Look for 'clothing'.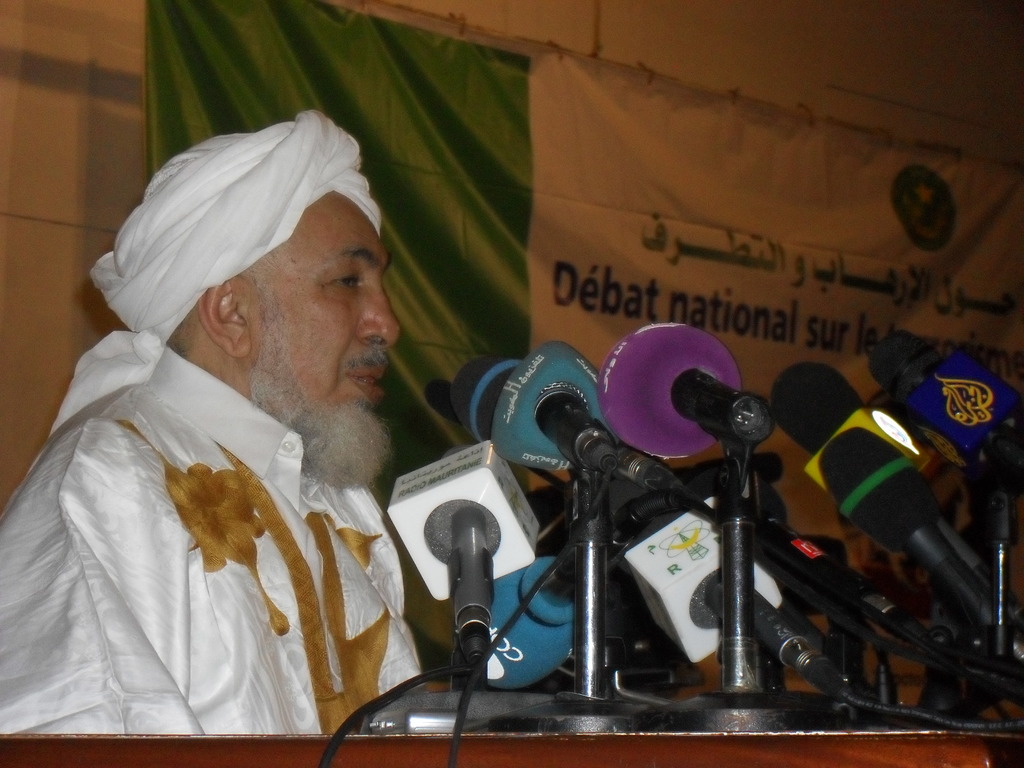
Found: 0 343 428 736.
